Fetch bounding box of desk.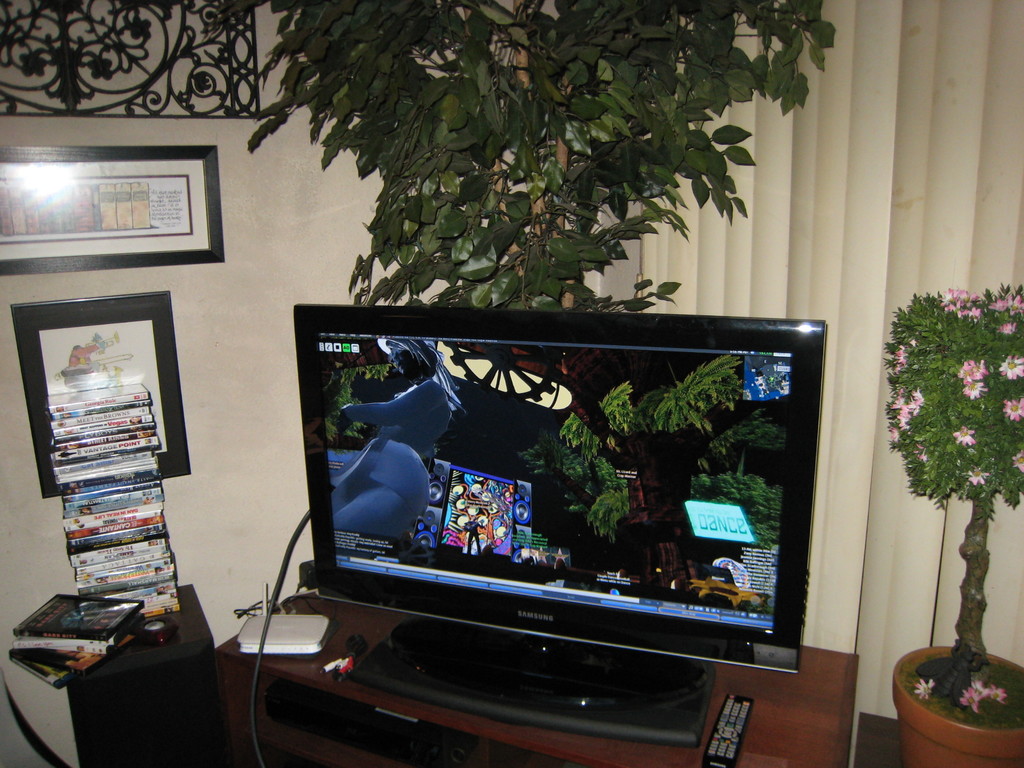
Bbox: 210, 589, 858, 767.
